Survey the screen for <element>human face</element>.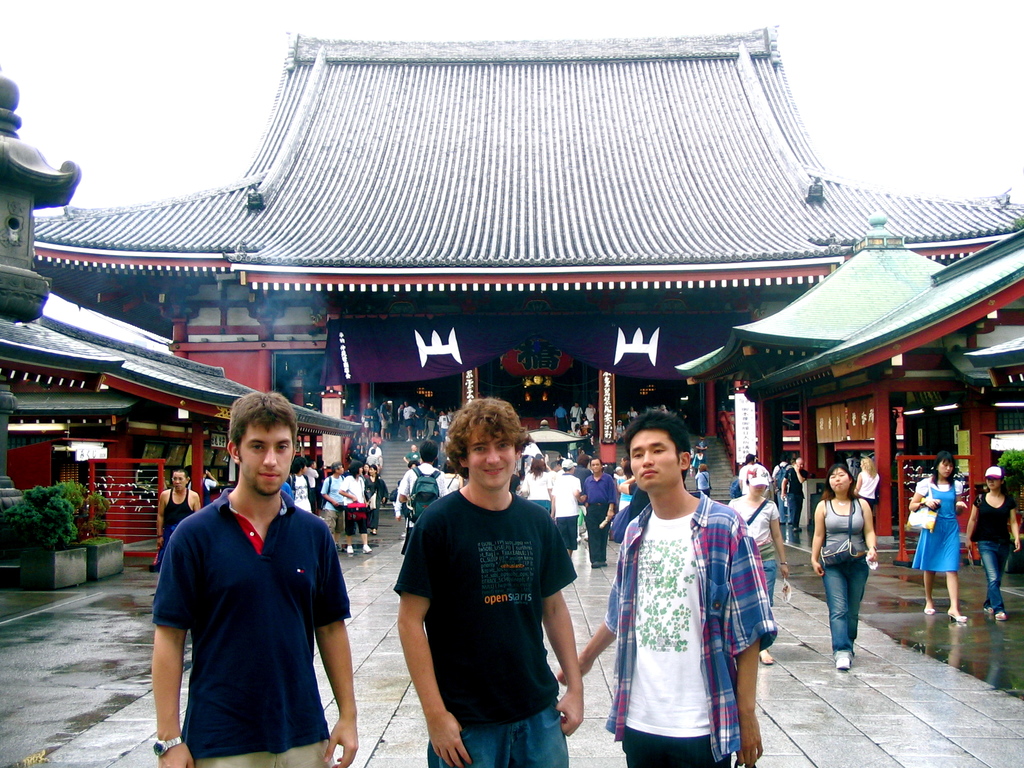
Survey found: x1=824 y1=474 x2=853 y2=492.
